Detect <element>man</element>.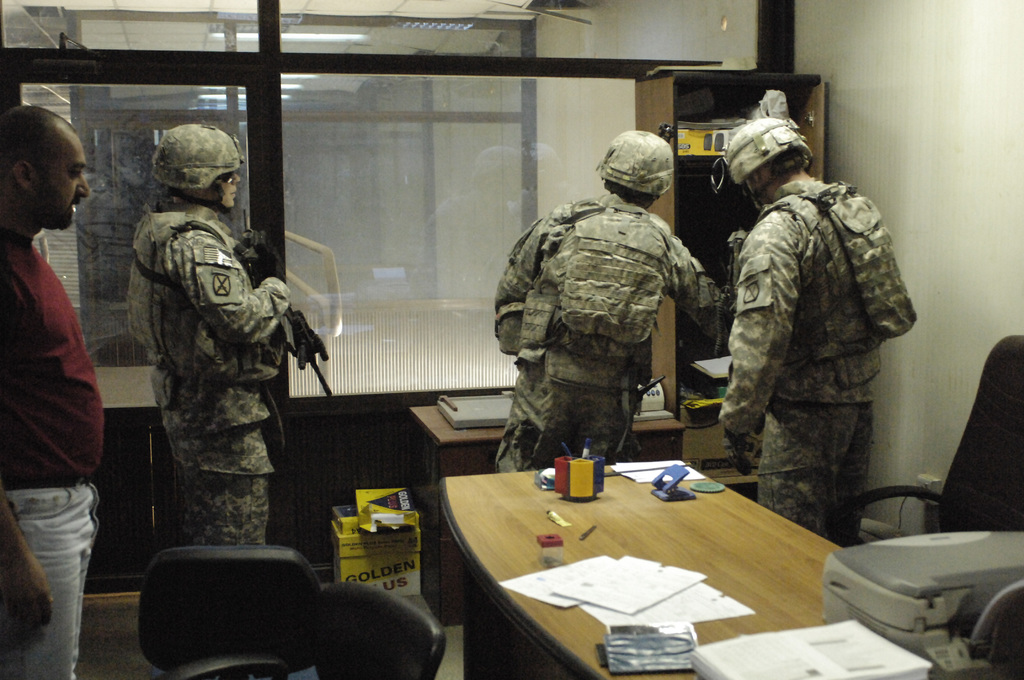
Detected at box=[493, 128, 729, 472].
